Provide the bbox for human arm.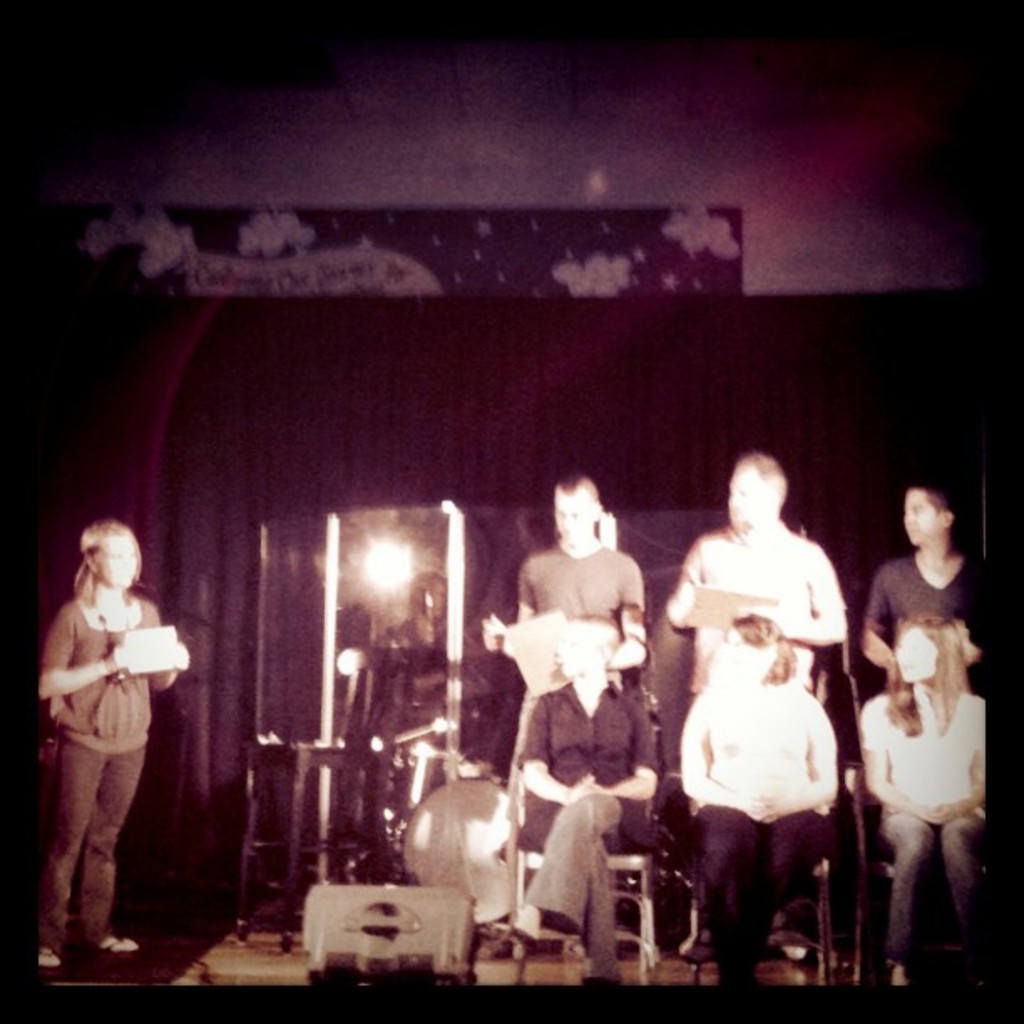
bbox=(927, 698, 986, 818).
